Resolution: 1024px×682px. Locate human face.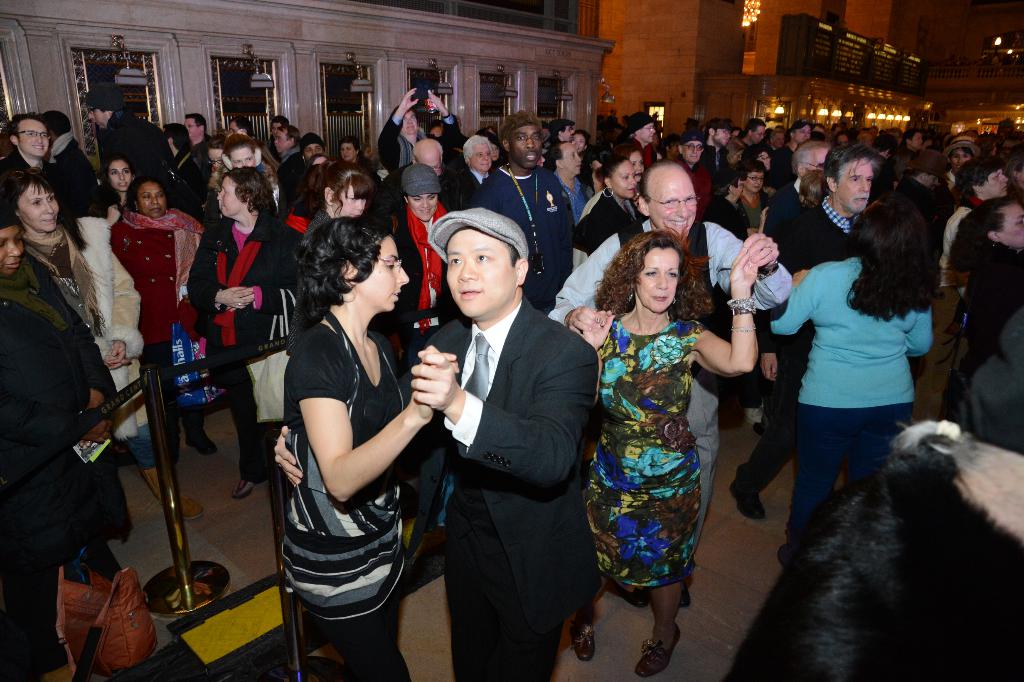
select_region(107, 160, 131, 190).
